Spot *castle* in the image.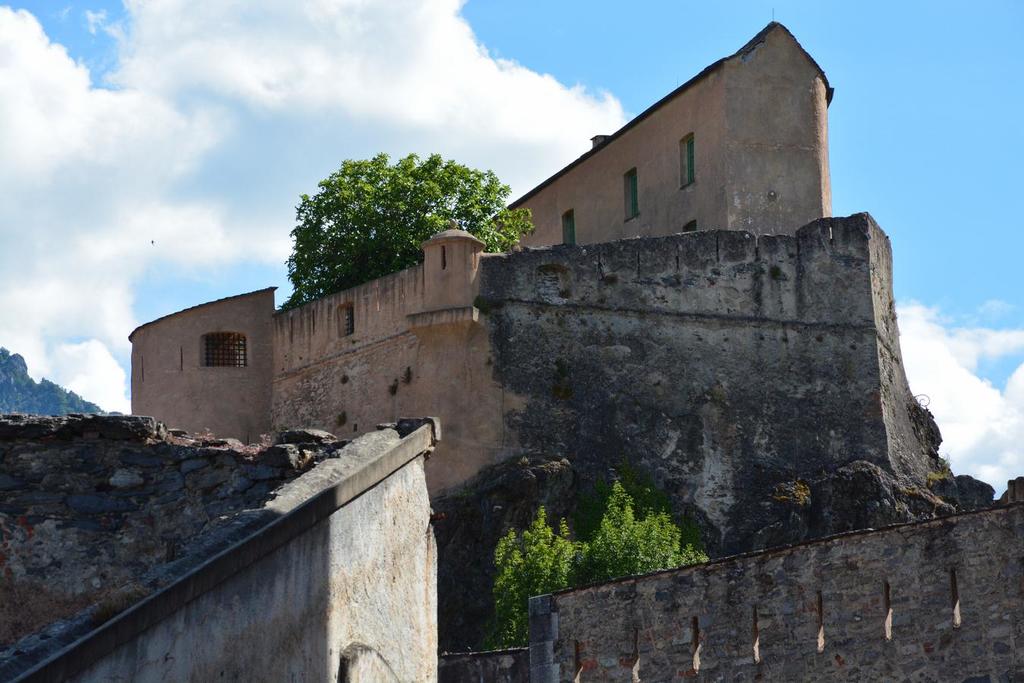
*castle* found at locate(119, 18, 977, 622).
